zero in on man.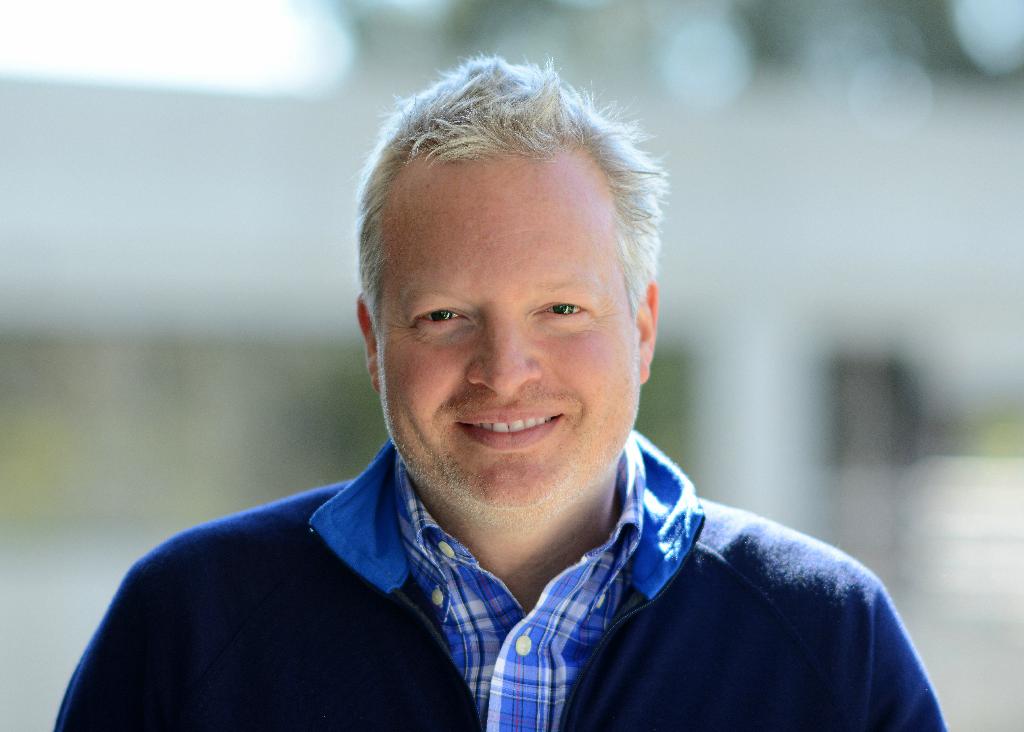
Zeroed in: 50,83,953,720.
